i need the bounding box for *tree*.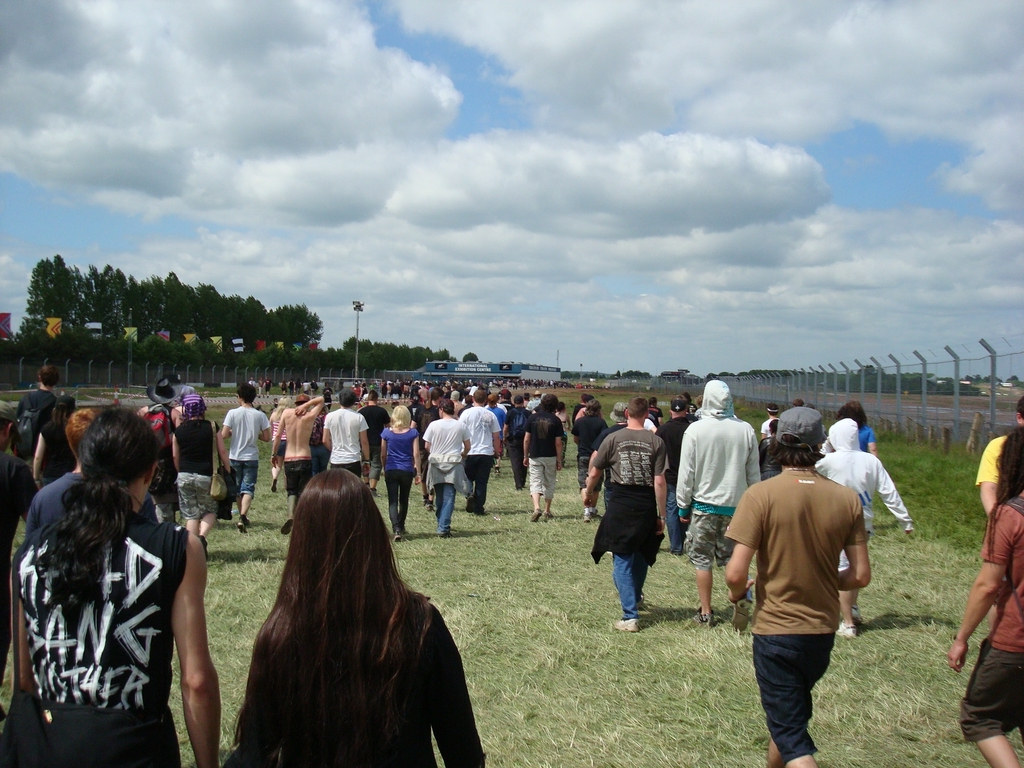
Here it is: crop(229, 293, 270, 348).
